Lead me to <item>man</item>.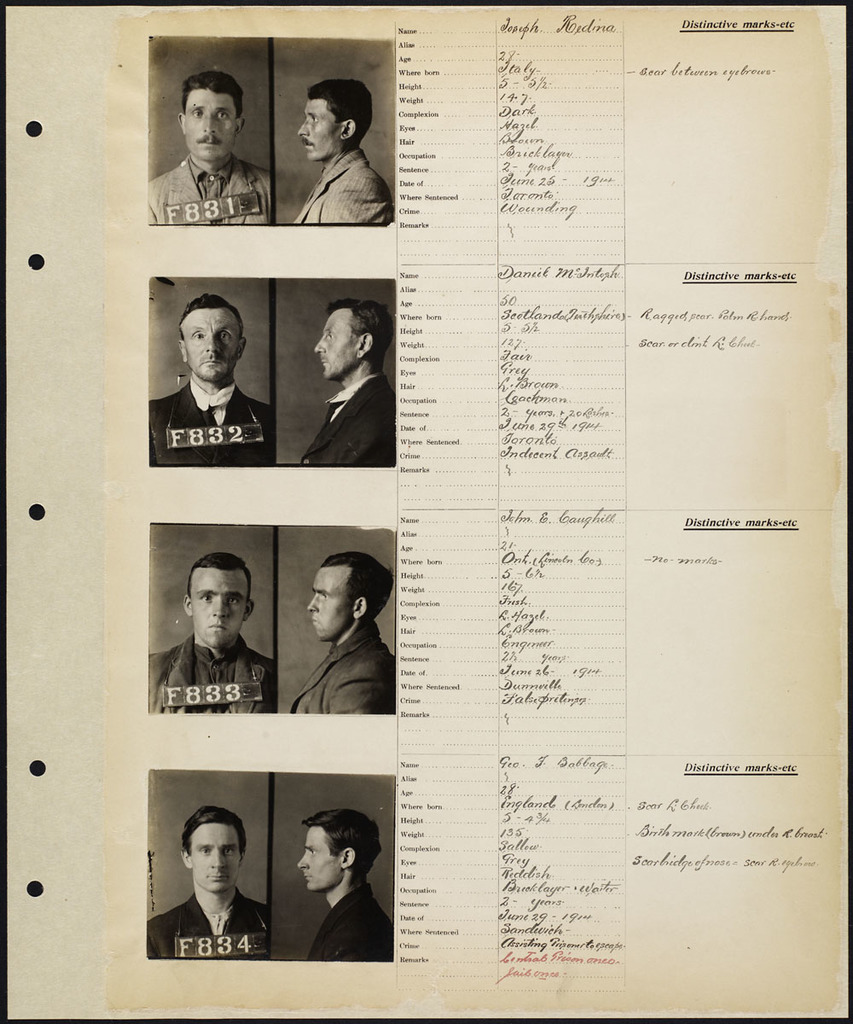
Lead to {"left": 295, "top": 296, "right": 396, "bottom": 469}.
